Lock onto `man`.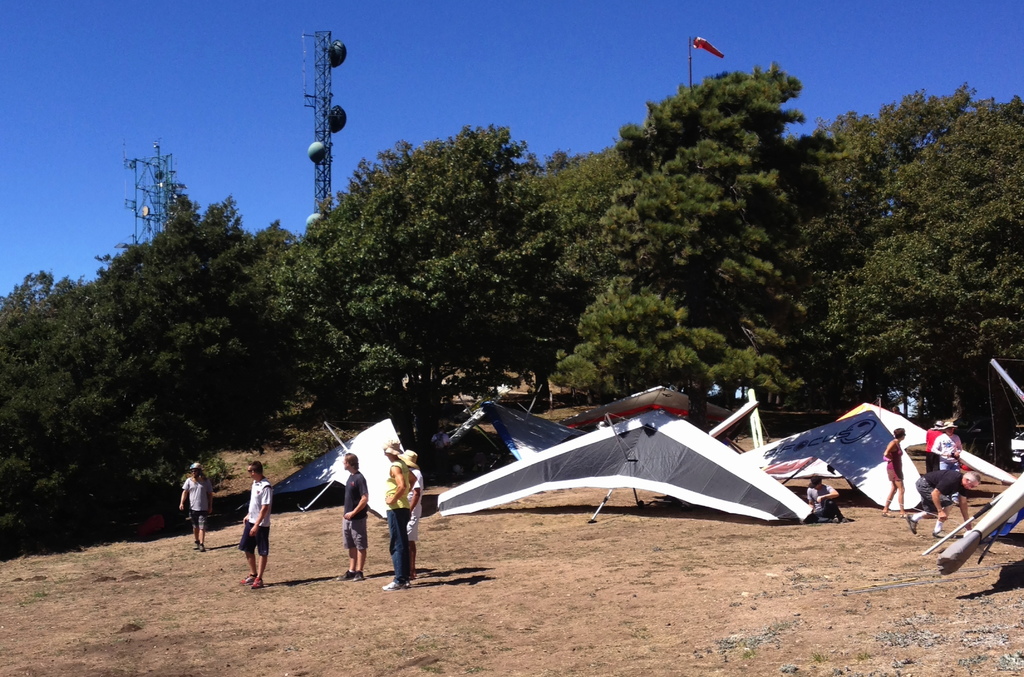
Locked: 384:437:413:589.
